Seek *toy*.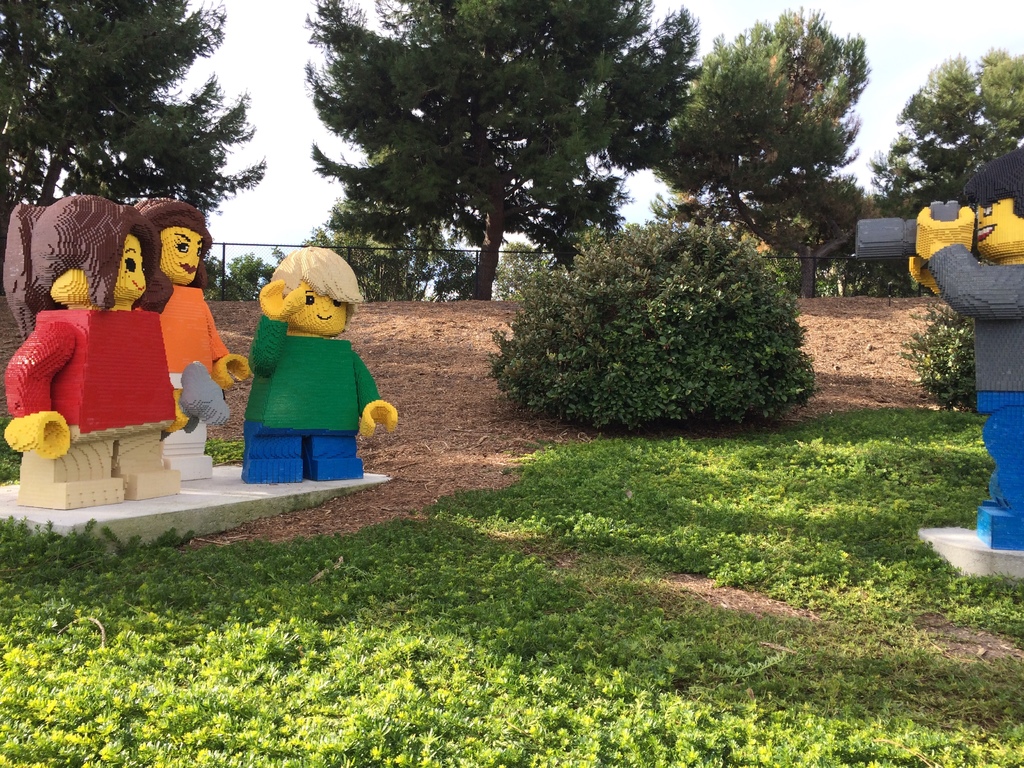
bbox=[4, 195, 227, 506].
